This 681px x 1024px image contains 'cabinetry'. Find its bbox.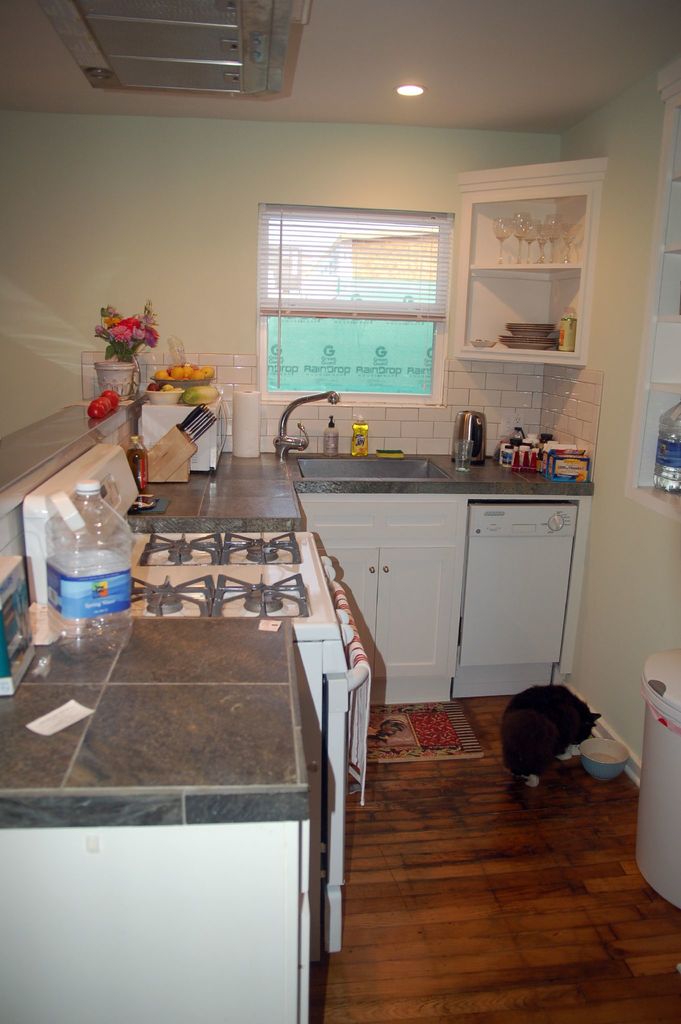
(324, 547, 380, 646).
